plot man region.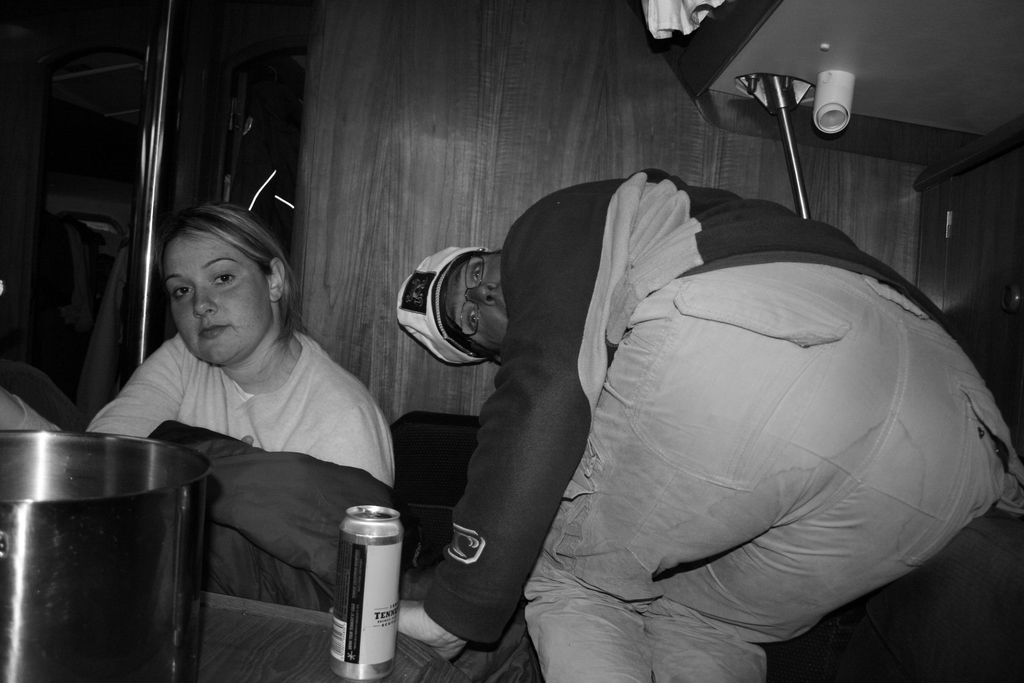
Plotted at left=395, top=158, right=1023, bottom=682.
